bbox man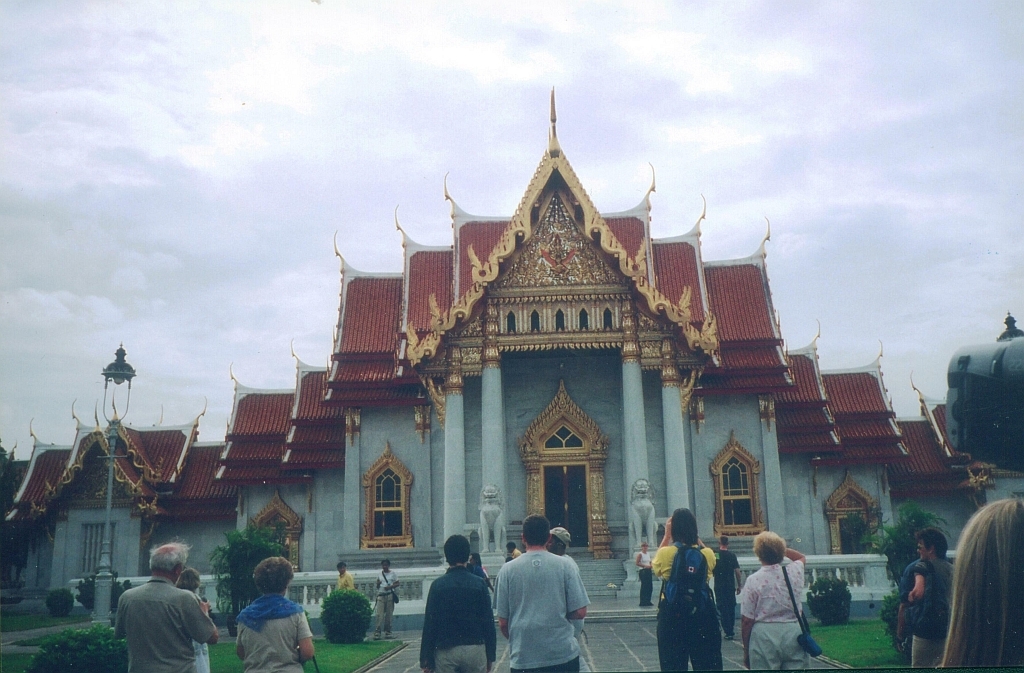
locate(488, 515, 595, 672)
